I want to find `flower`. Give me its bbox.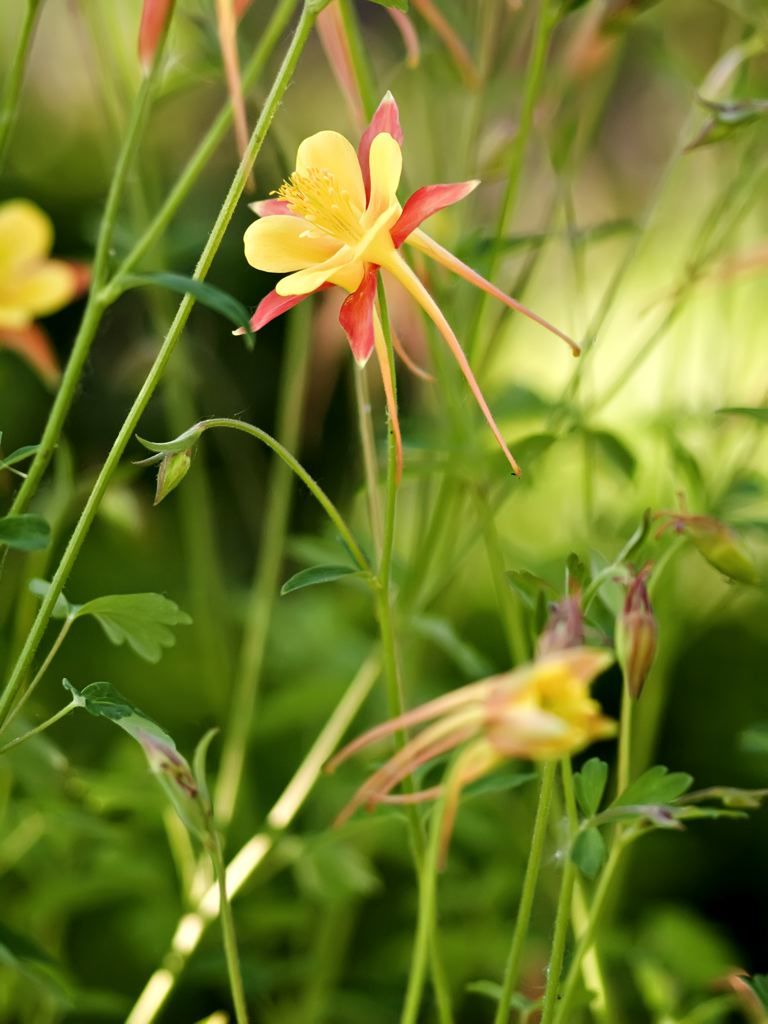
[x1=223, y1=78, x2=553, y2=440].
